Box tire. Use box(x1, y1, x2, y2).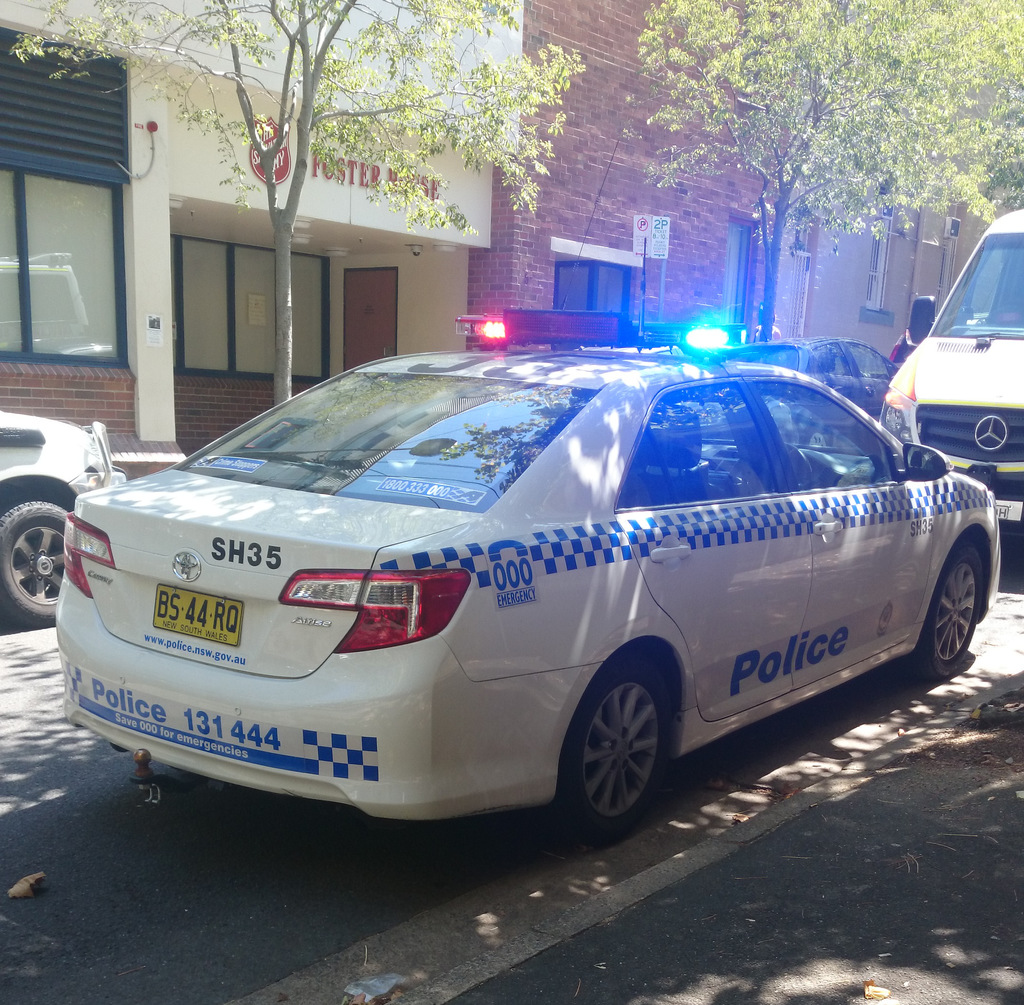
box(552, 677, 692, 833).
